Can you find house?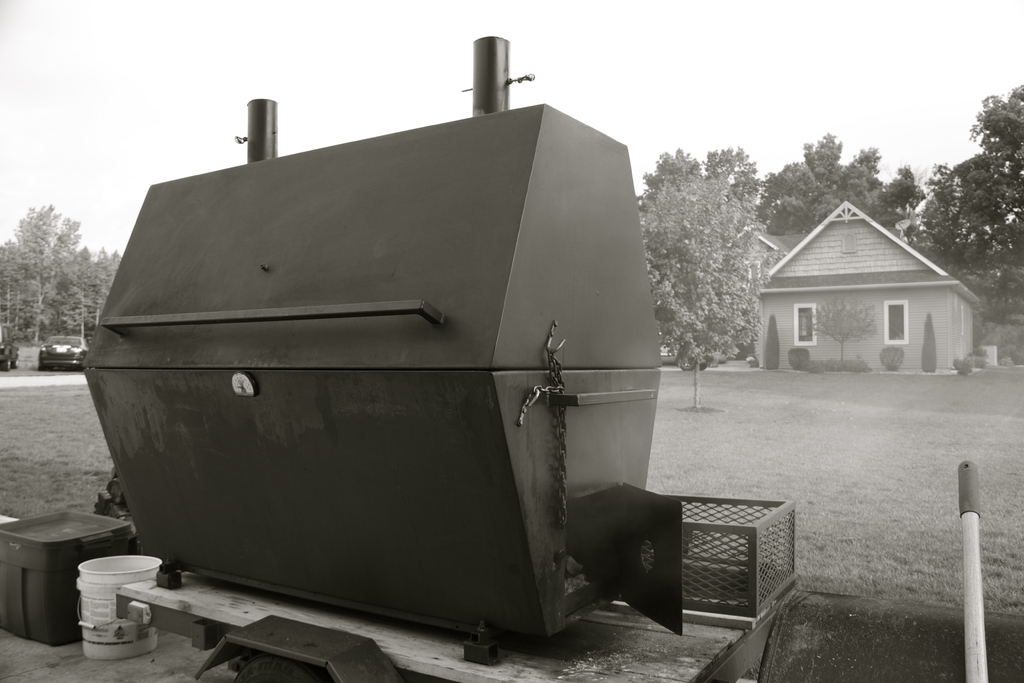
Yes, bounding box: (left=753, top=195, right=986, bottom=384).
